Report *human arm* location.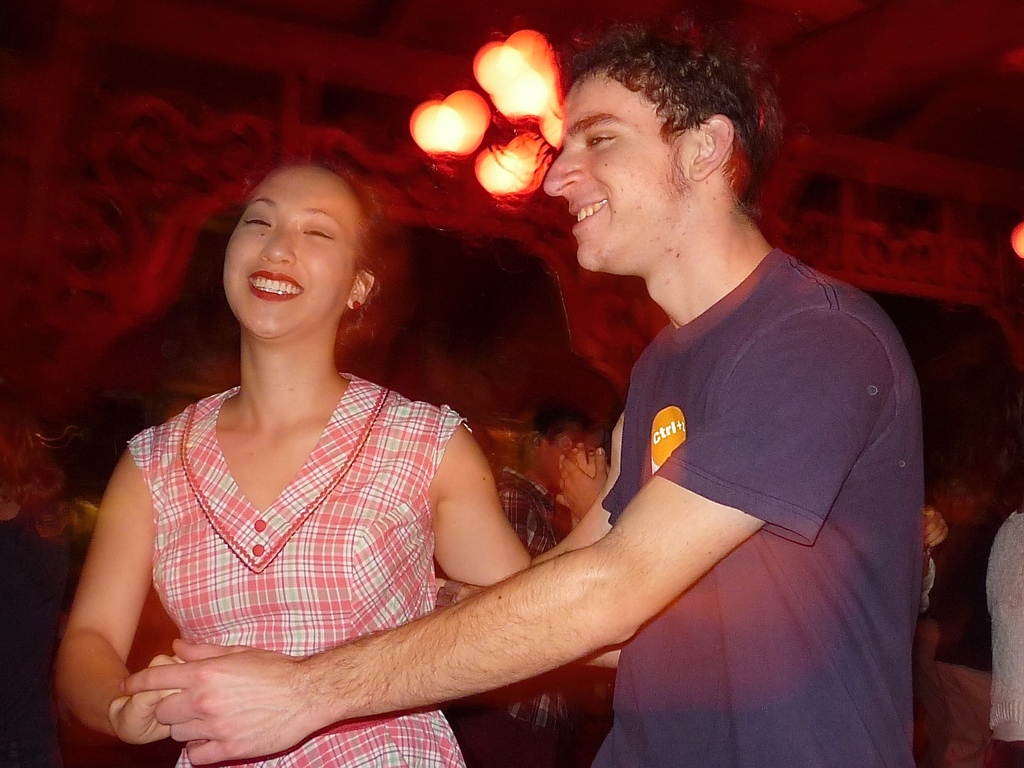
Report: (51, 447, 177, 738).
